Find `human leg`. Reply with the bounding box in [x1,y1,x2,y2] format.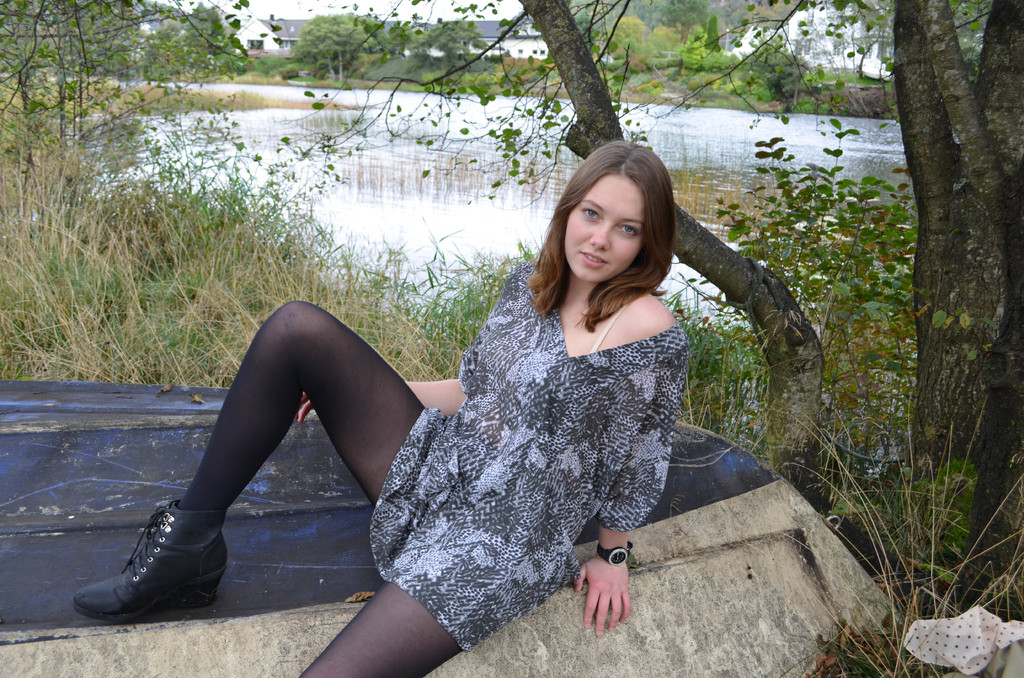
[92,328,458,624].
